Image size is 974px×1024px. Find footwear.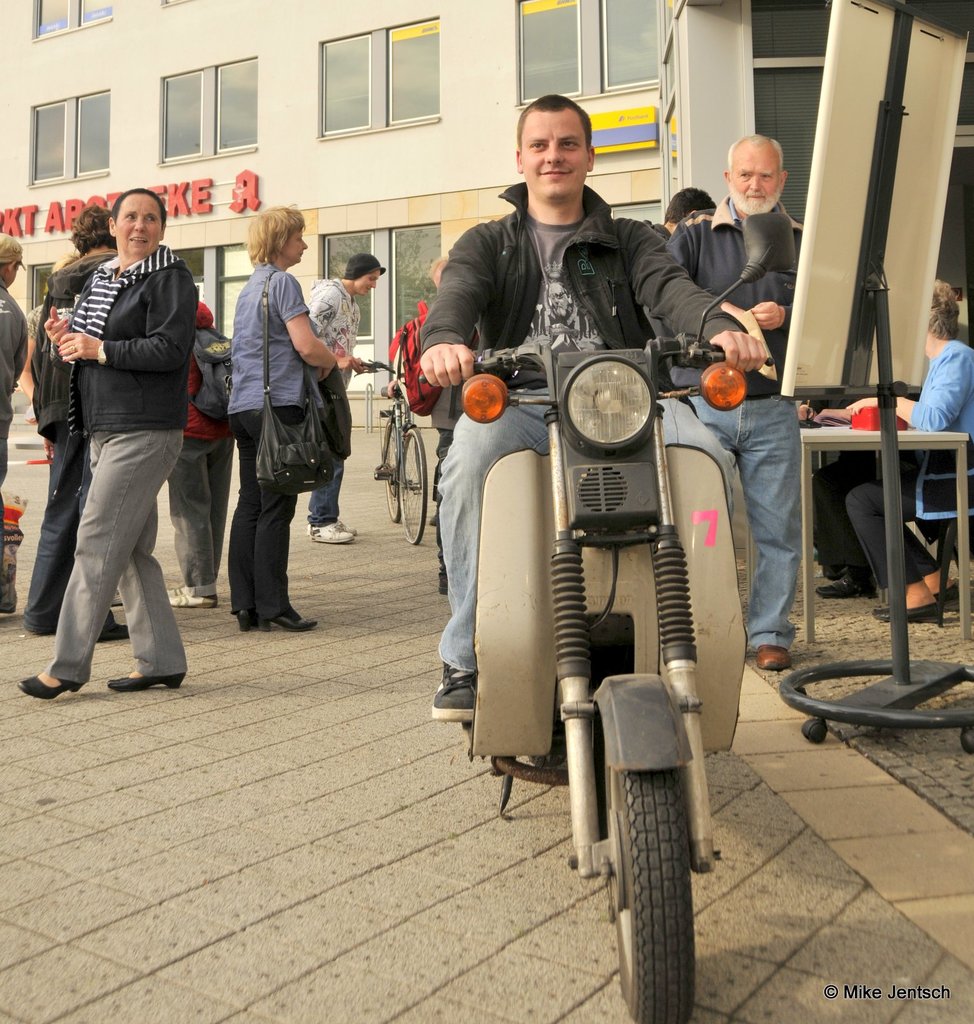
<region>233, 607, 261, 632</region>.
